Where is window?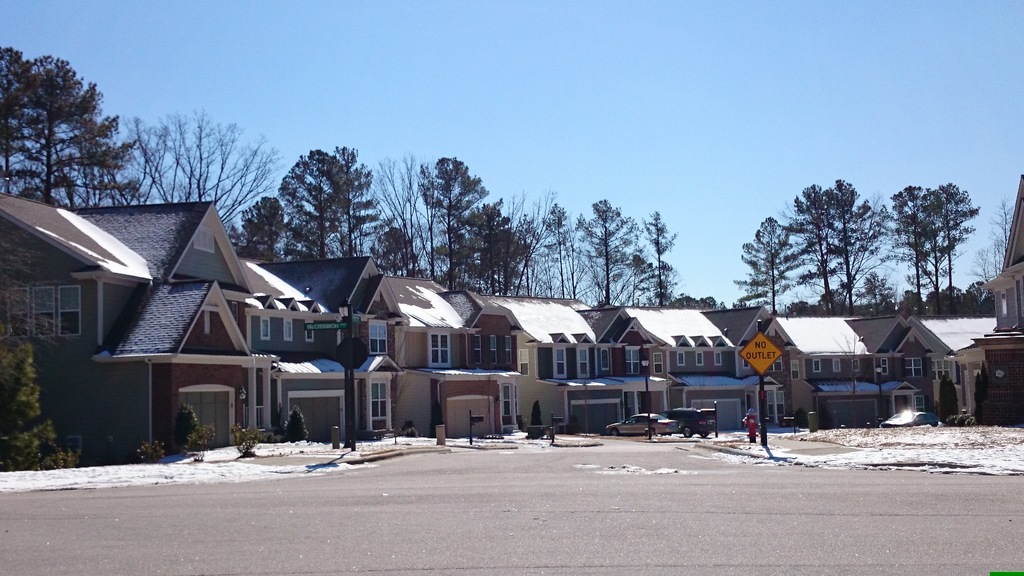
box(658, 349, 668, 376).
